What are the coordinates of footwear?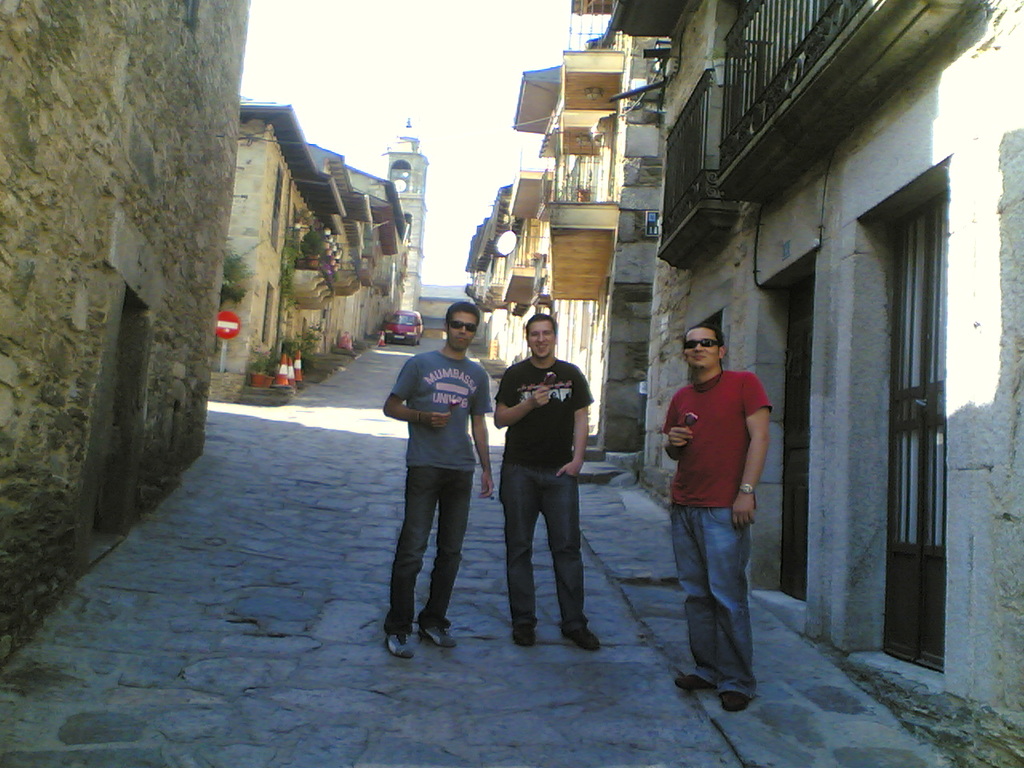
crop(667, 665, 721, 693).
